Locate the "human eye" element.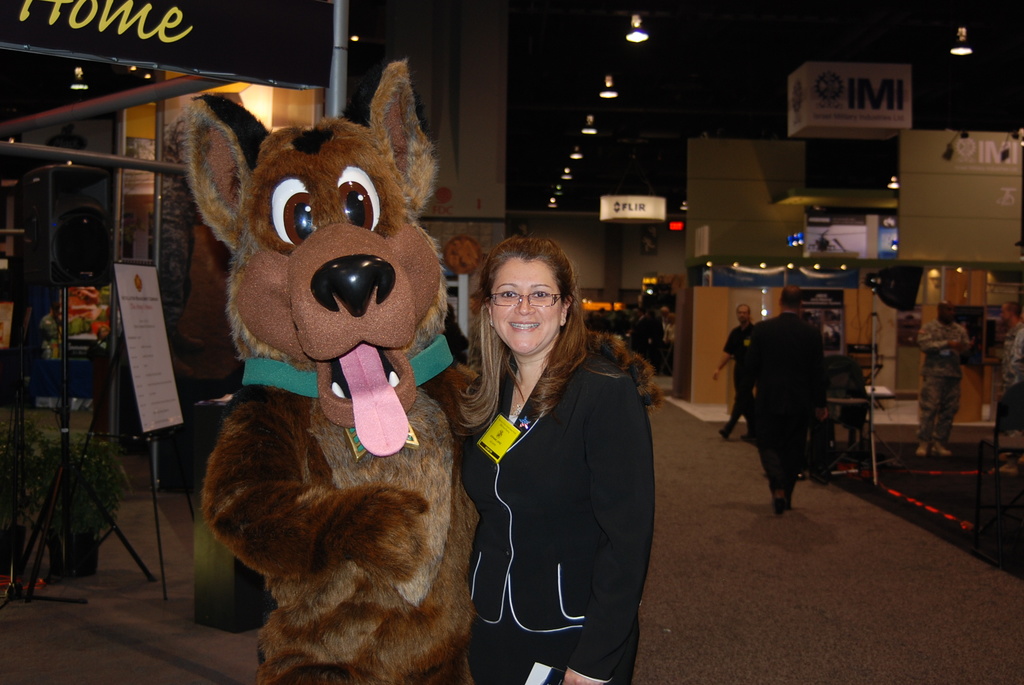
Element bbox: select_region(497, 287, 519, 301).
